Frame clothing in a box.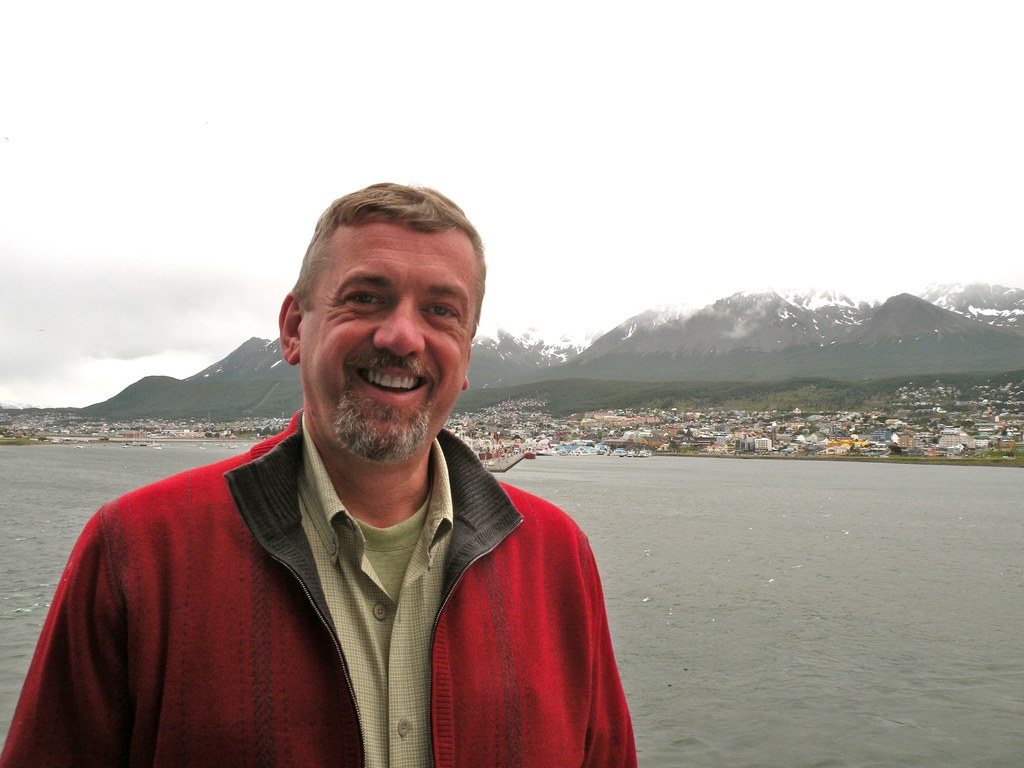
(x1=0, y1=410, x2=647, y2=767).
